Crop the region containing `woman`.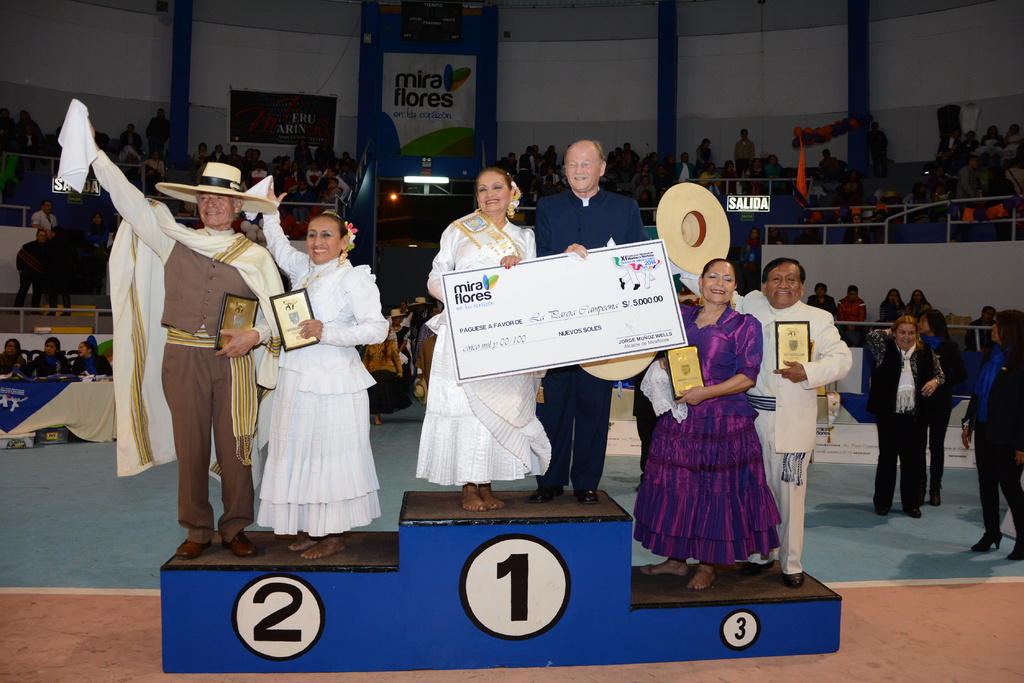
Crop region: 416,161,536,512.
